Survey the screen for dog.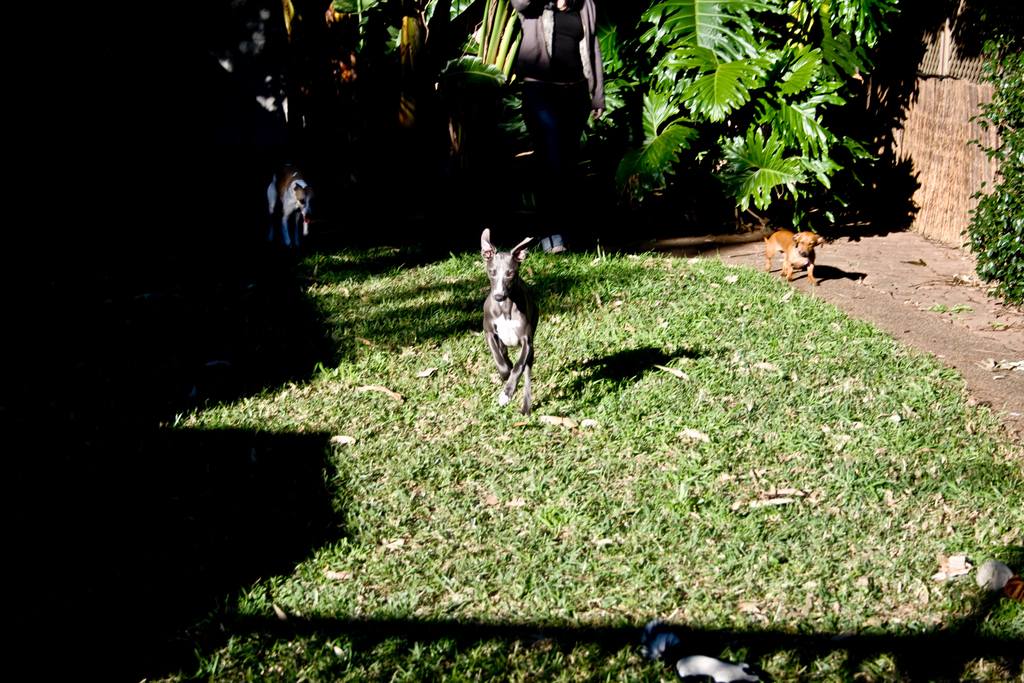
Survey found: select_region(477, 227, 543, 413).
